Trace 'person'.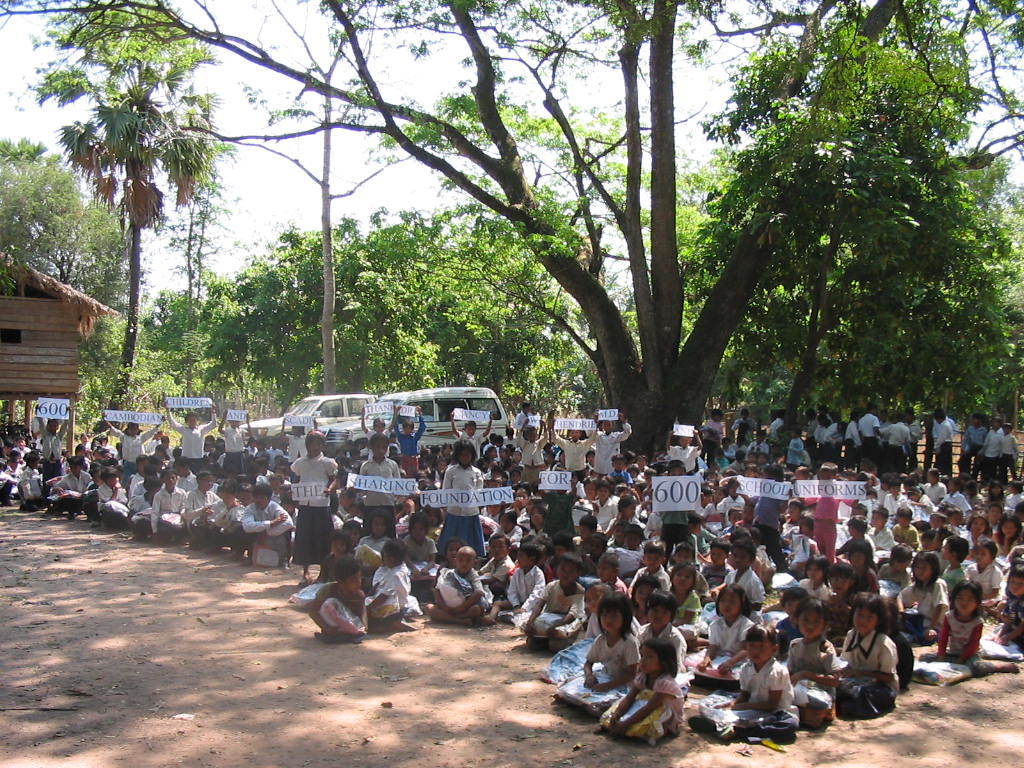
Traced to detection(803, 407, 818, 466).
